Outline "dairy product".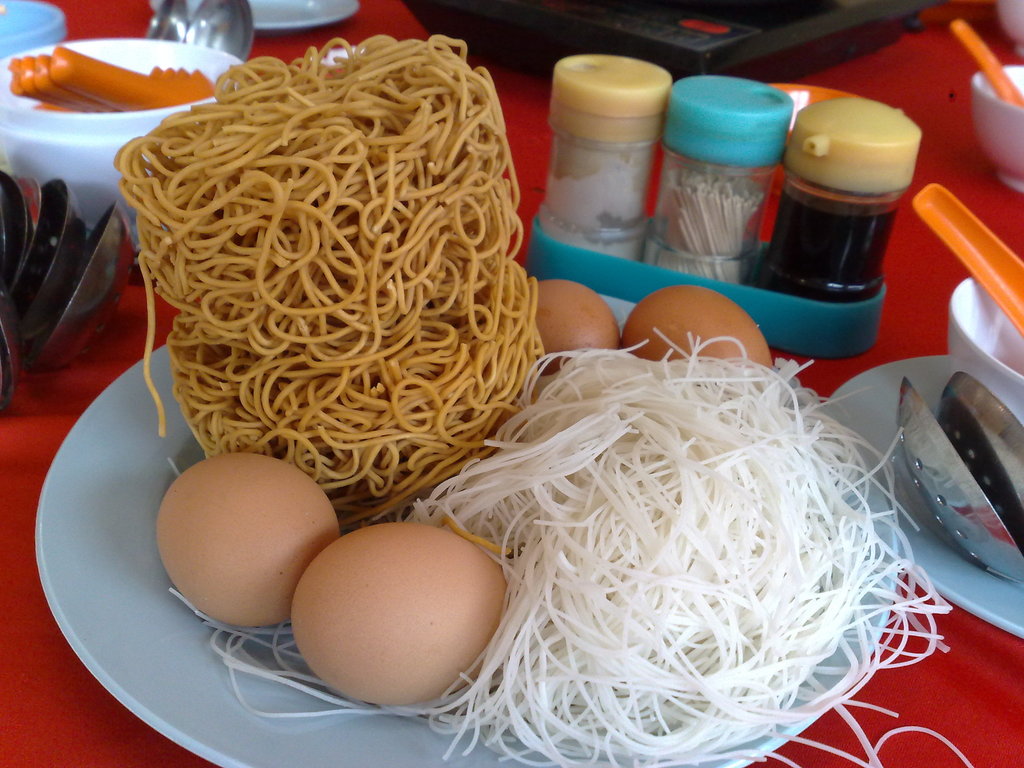
Outline: BBox(307, 516, 526, 707).
